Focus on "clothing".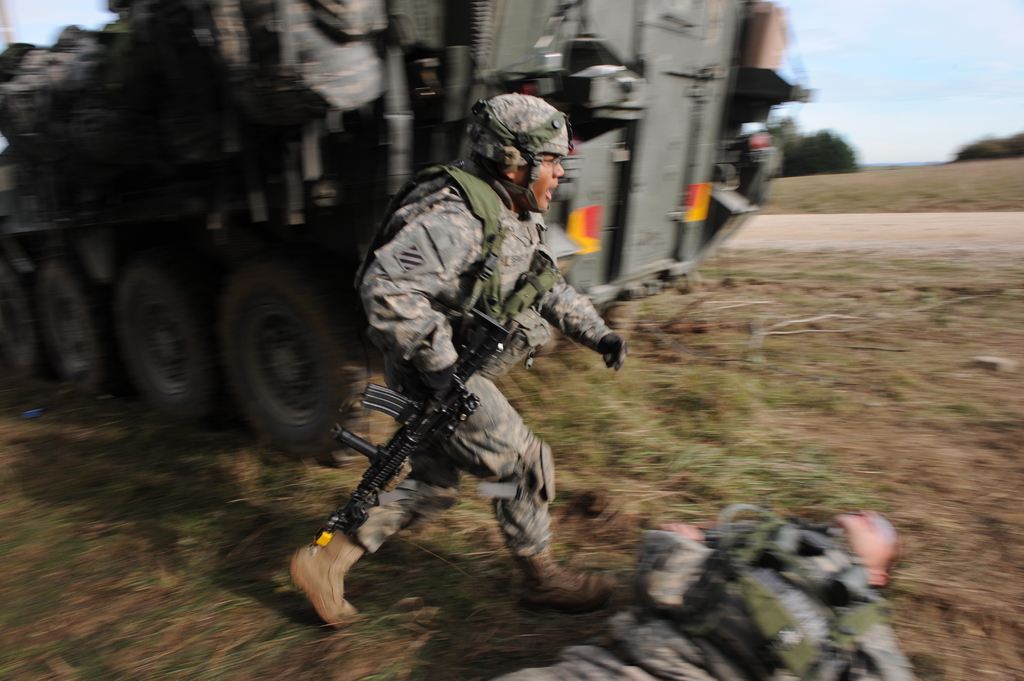
Focused at locate(332, 122, 618, 529).
